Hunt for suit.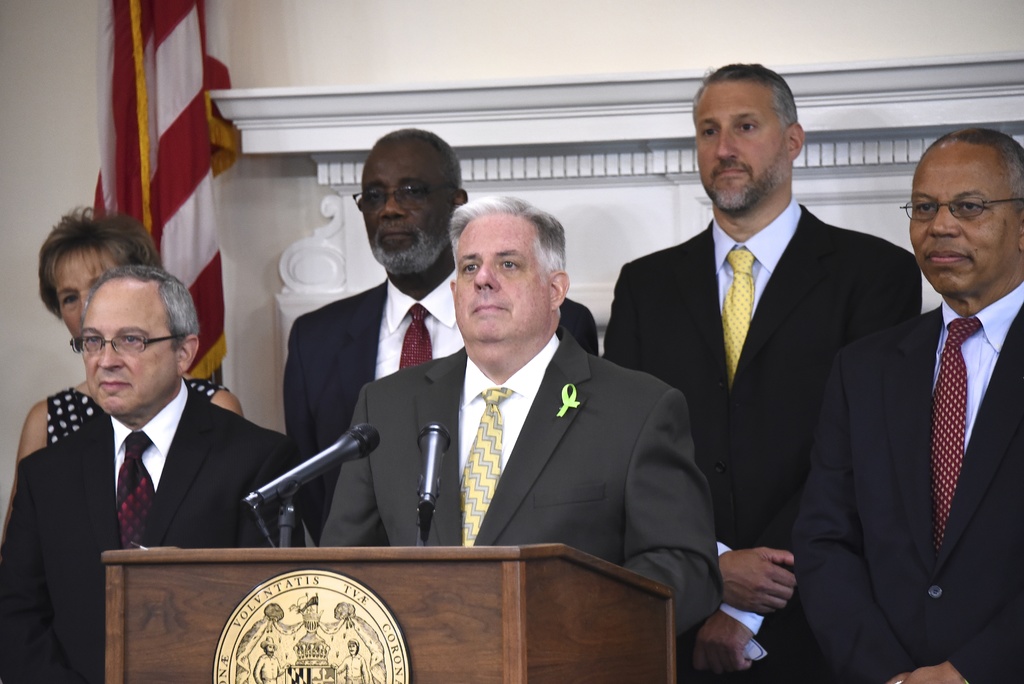
Hunted down at bbox(278, 278, 600, 558).
